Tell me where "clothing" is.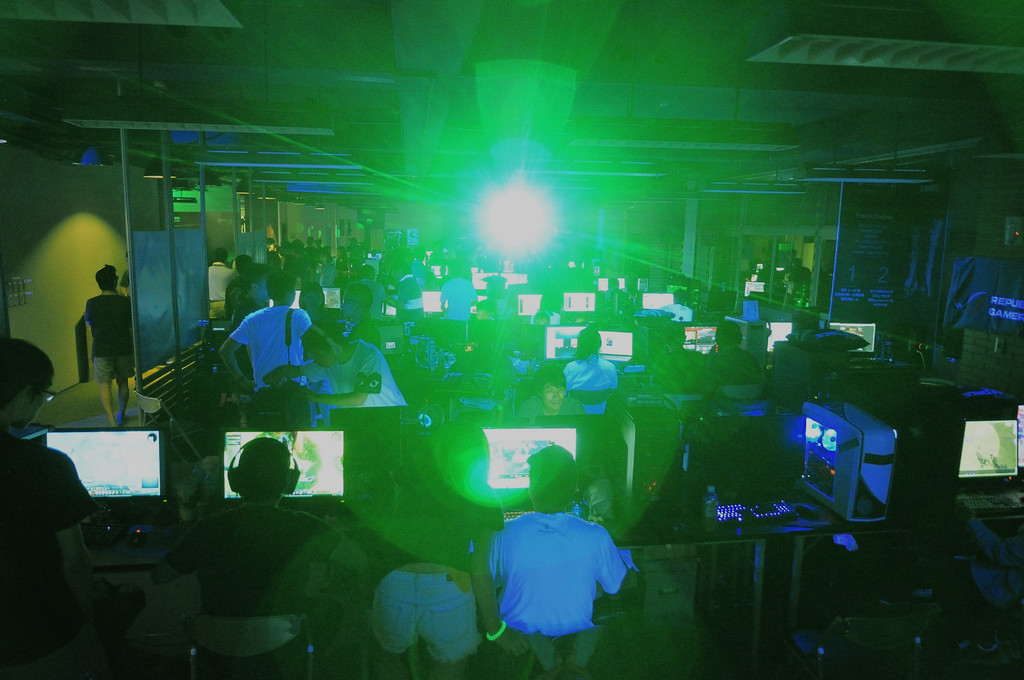
"clothing" is at rect(82, 290, 134, 380).
